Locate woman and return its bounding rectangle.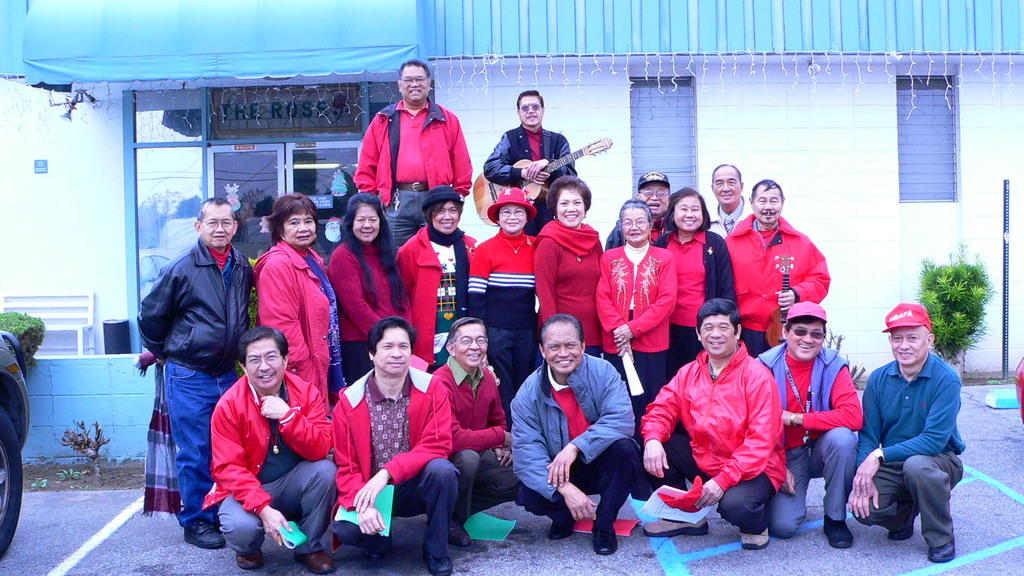
bbox=[593, 196, 678, 497].
